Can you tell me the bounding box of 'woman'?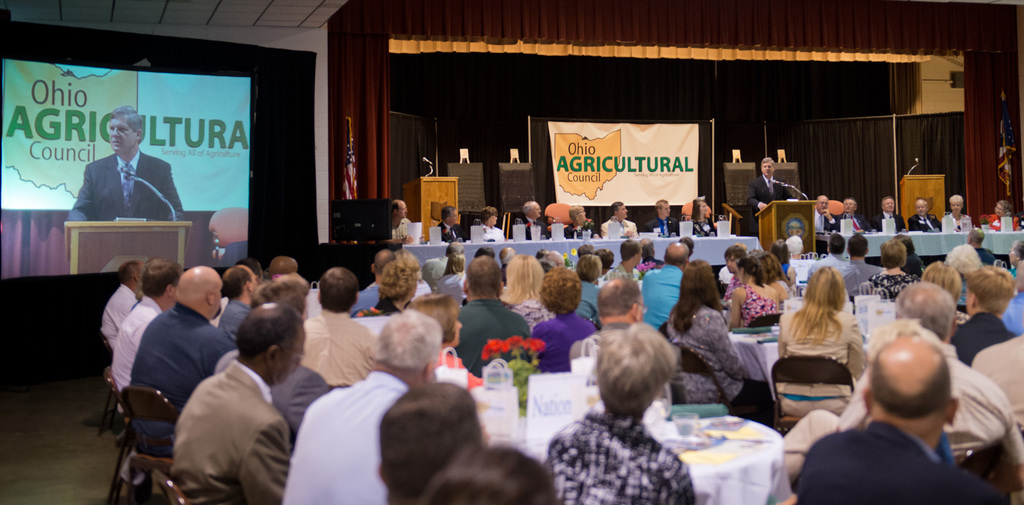
detection(573, 253, 602, 319).
